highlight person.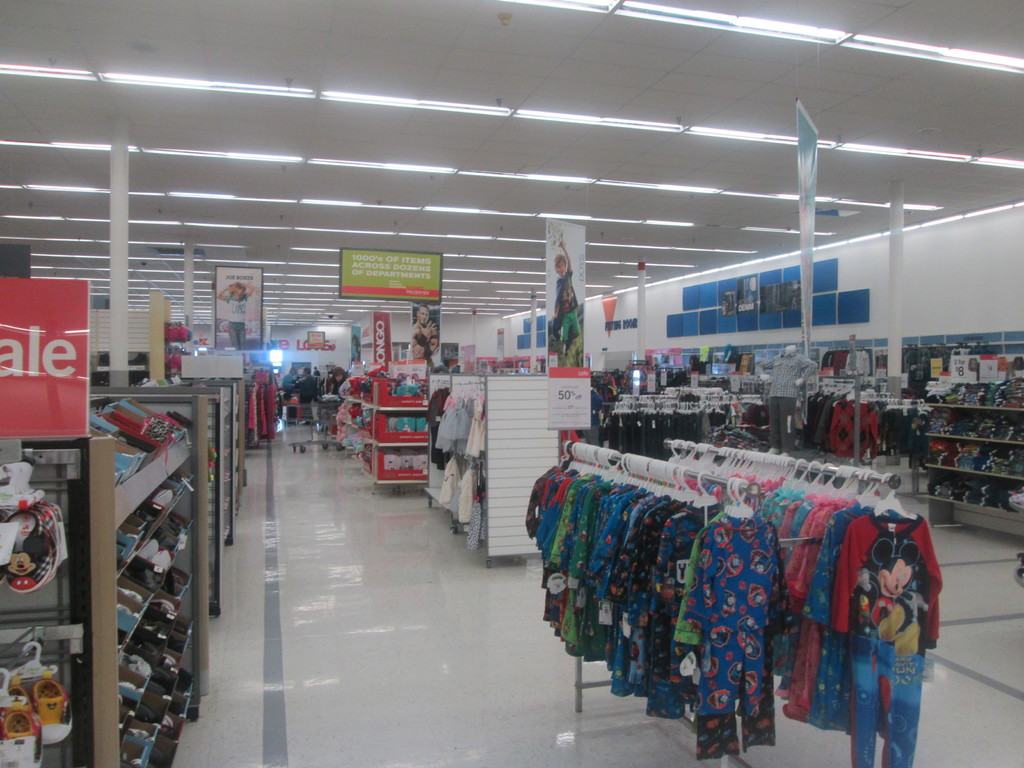
Highlighted region: {"x1": 555, "y1": 233, "x2": 586, "y2": 370}.
